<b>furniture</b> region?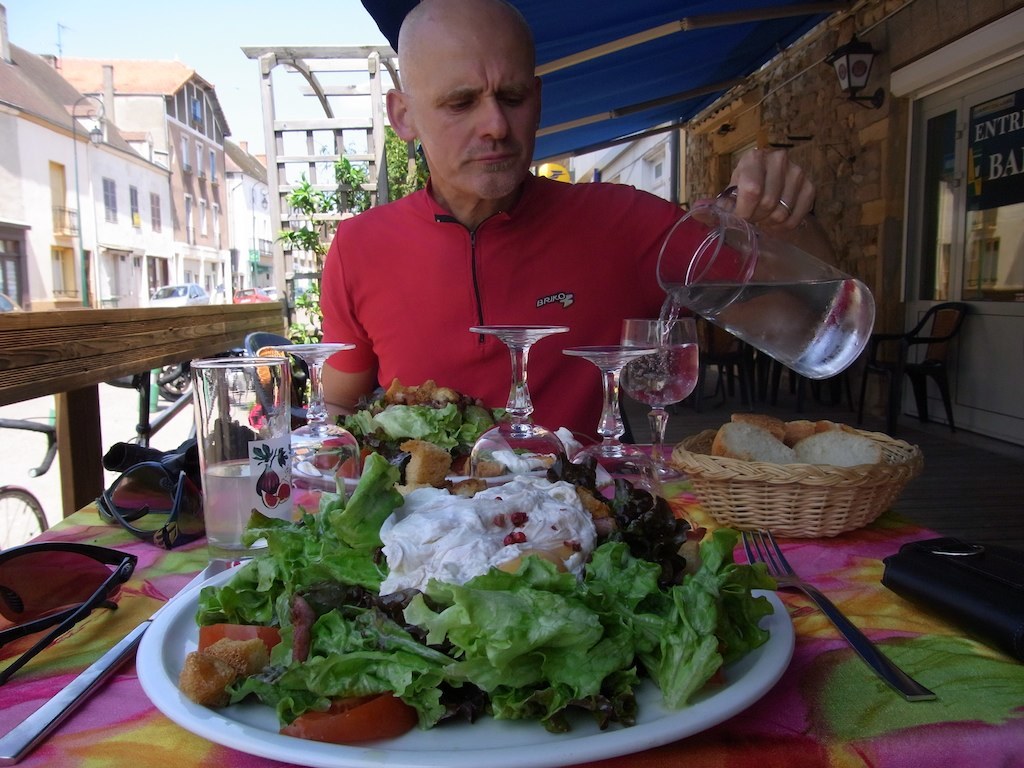
locate(243, 331, 315, 431)
